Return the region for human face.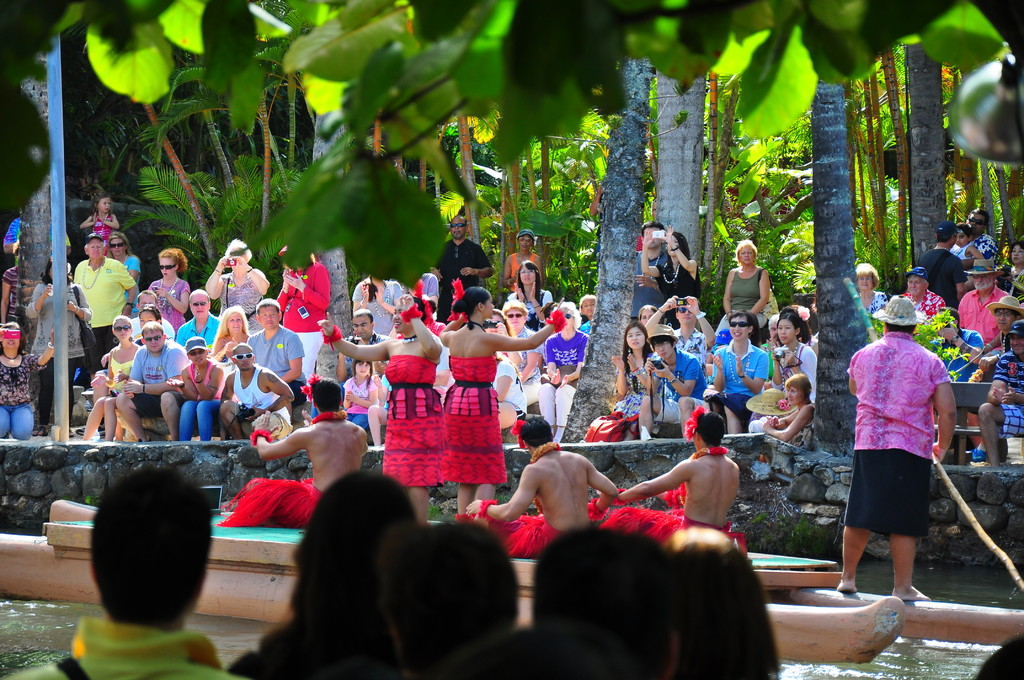
detection(141, 328, 164, 354).
